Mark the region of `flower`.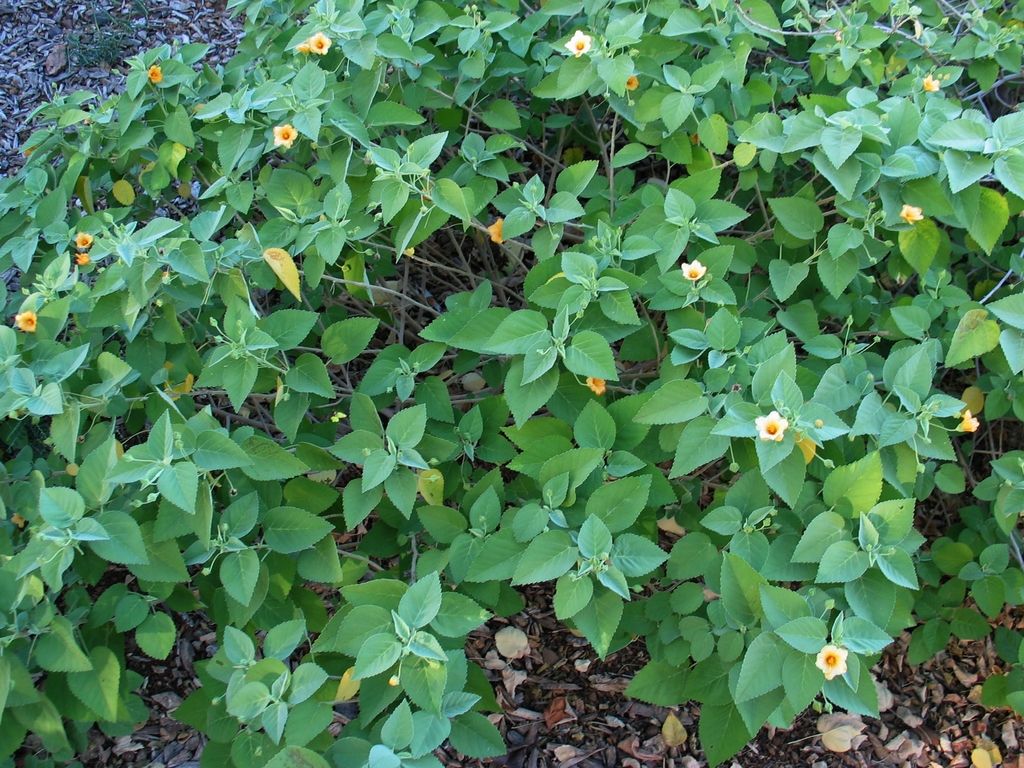
Region: 756, 409, 789, 440.
